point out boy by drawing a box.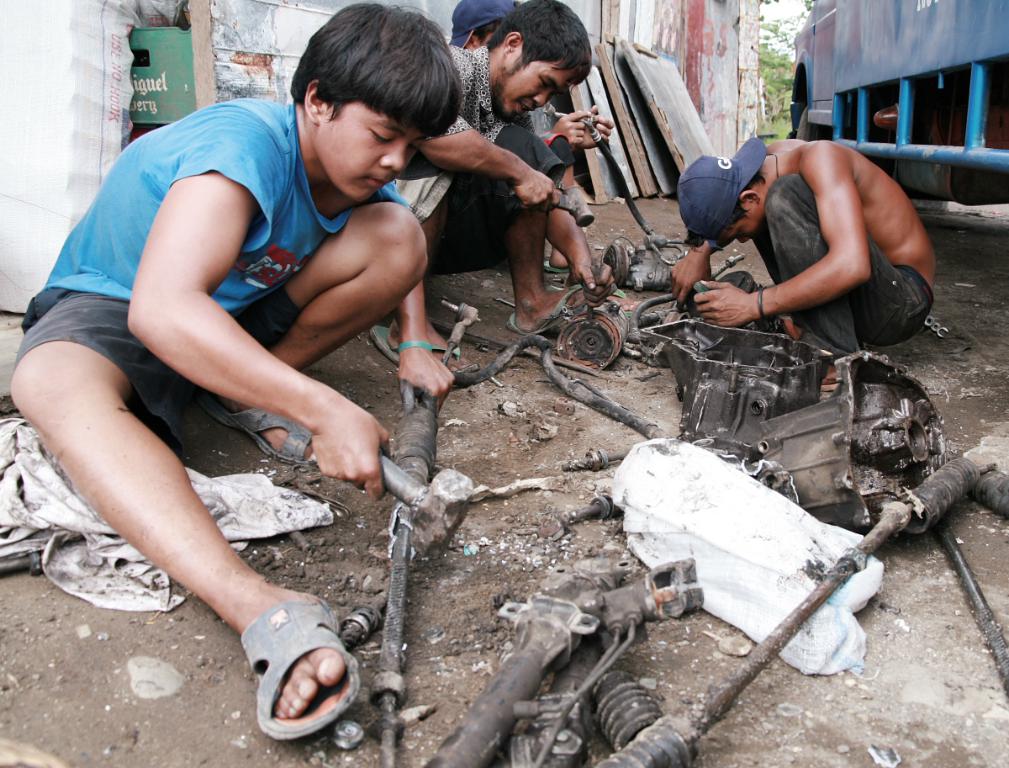
BBox(389, 0, 642, 331).
